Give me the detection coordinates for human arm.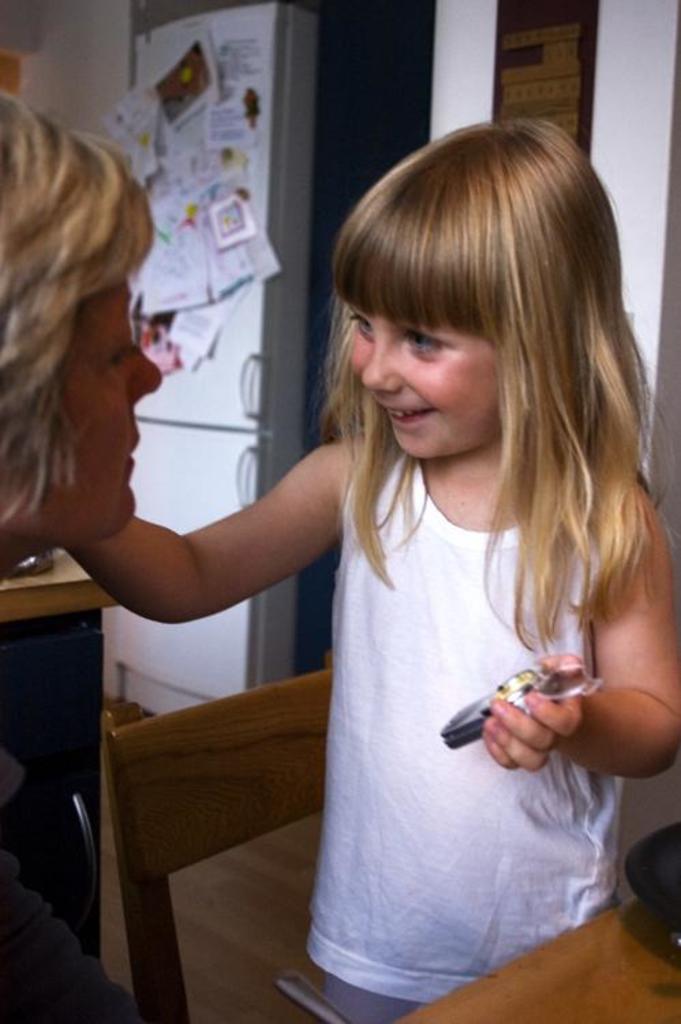
<box>38,423,375,654</box>.
